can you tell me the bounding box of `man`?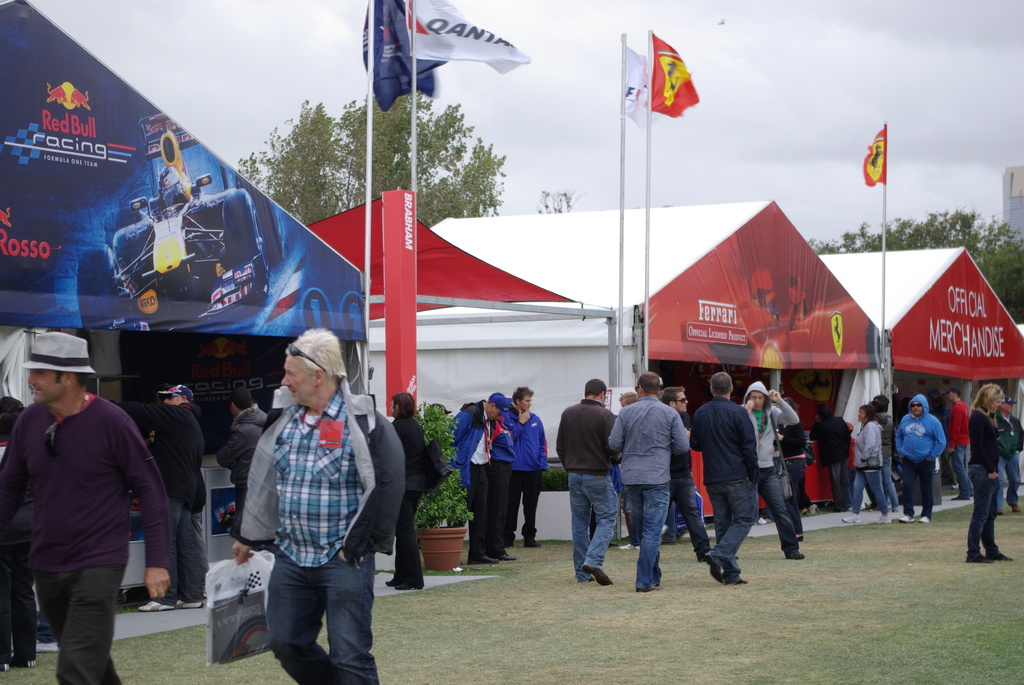
detection(608, 362, 694, 593).
